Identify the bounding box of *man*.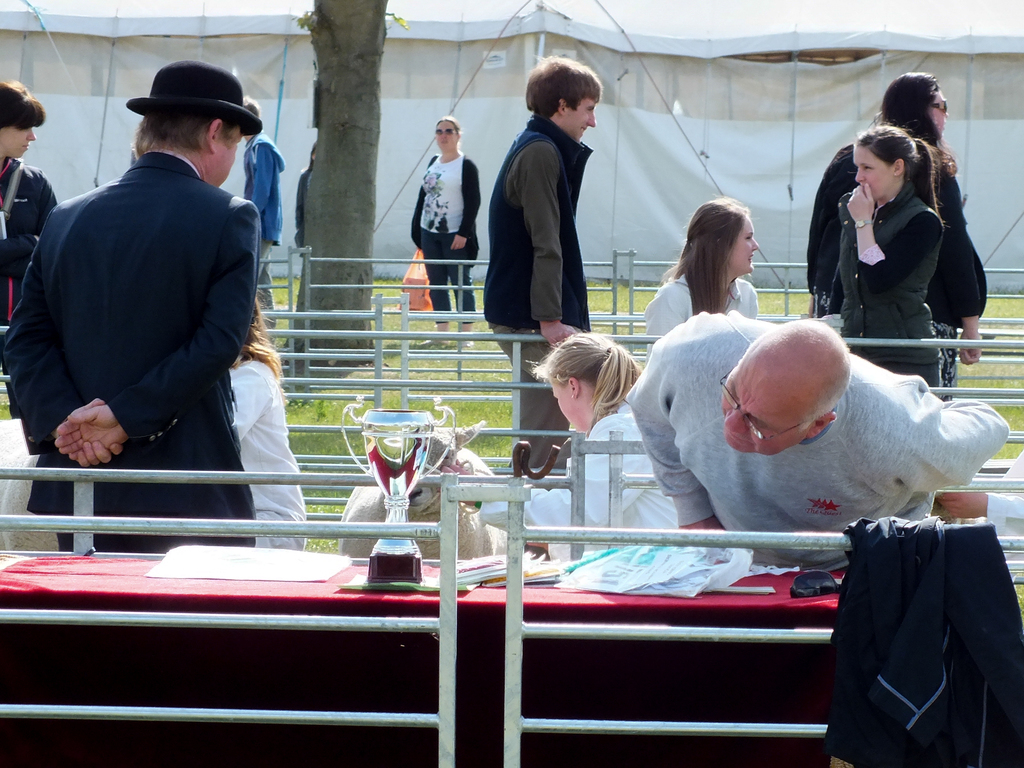
0 58 264 548.
